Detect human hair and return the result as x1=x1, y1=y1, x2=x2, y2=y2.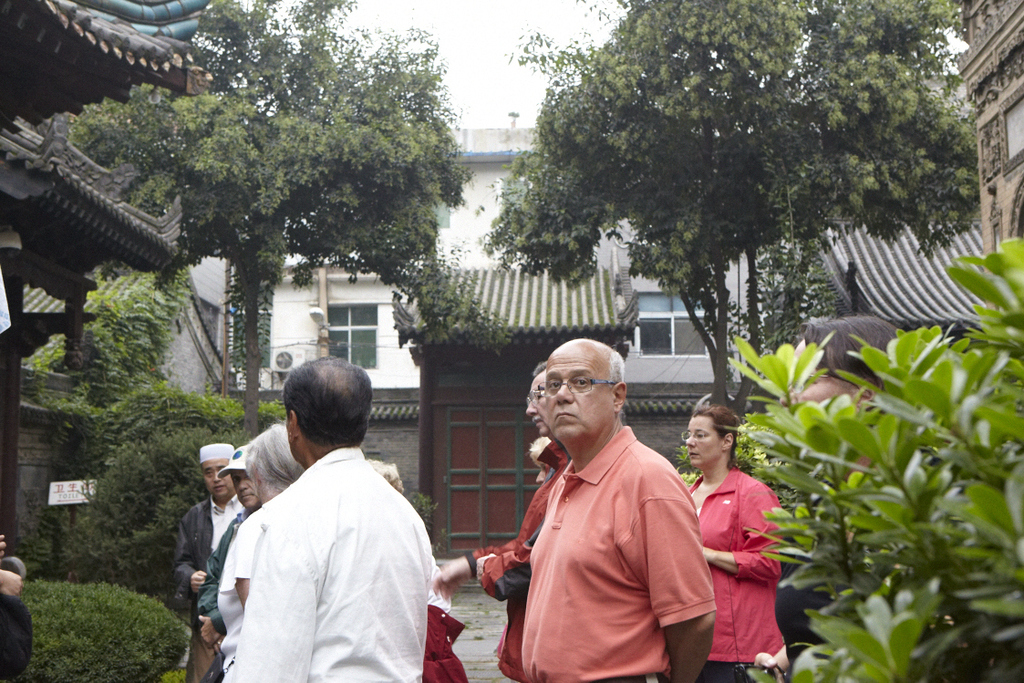
x1=798, y1=316, x2=904, y2=402.
